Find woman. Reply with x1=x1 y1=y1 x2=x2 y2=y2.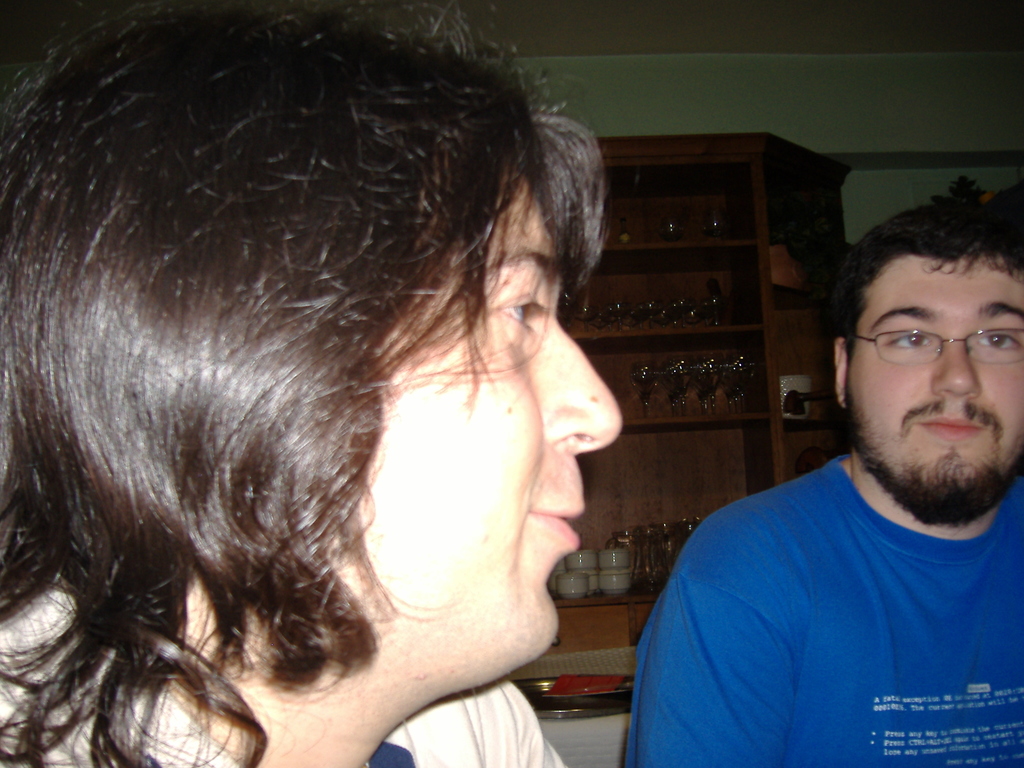
x1=0 y1=24 x2=711 y2=758.
